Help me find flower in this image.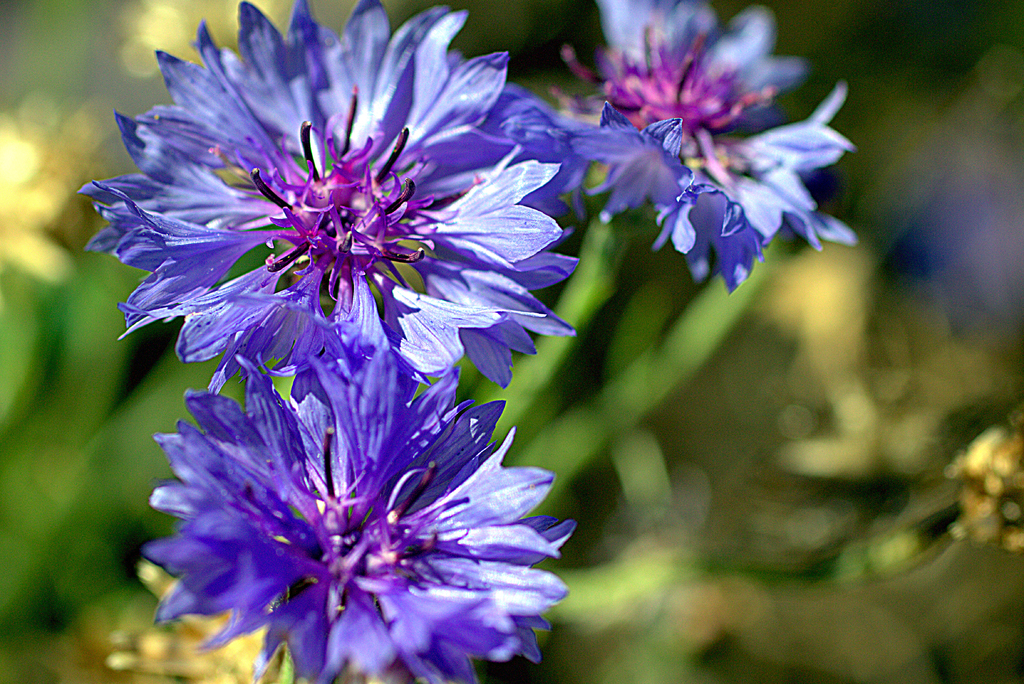
Found it: [left=550, top=0, right=856, bottom=295].
